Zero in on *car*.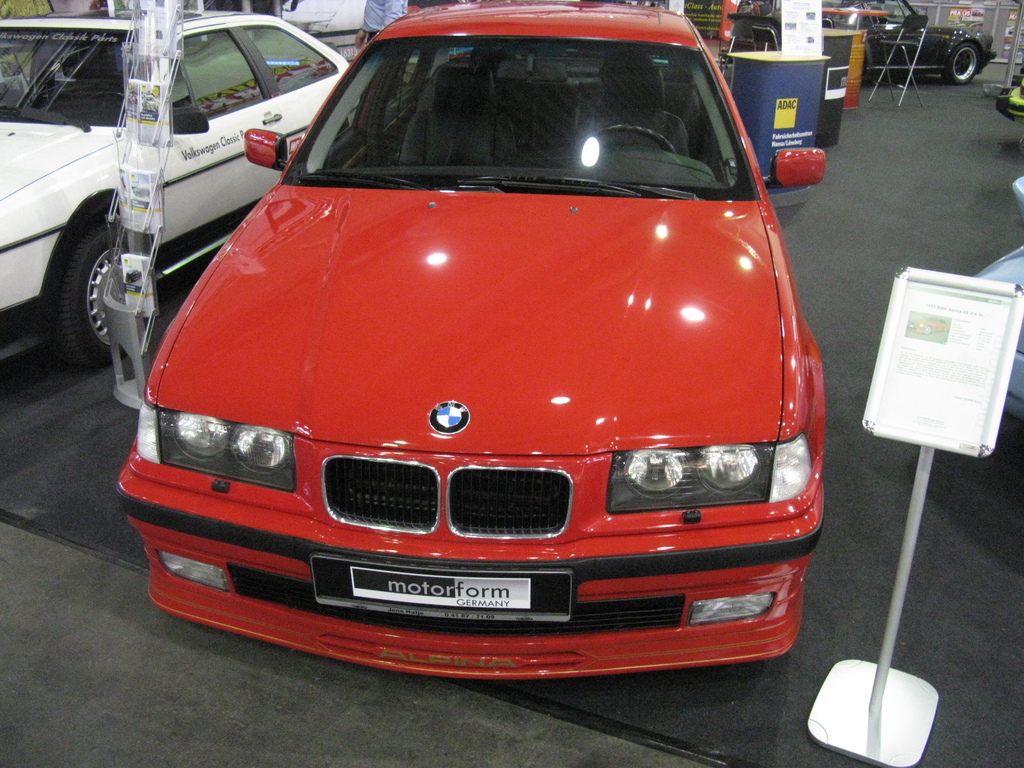
Zeroed in: bbox=(0, 5, 354, 368).
